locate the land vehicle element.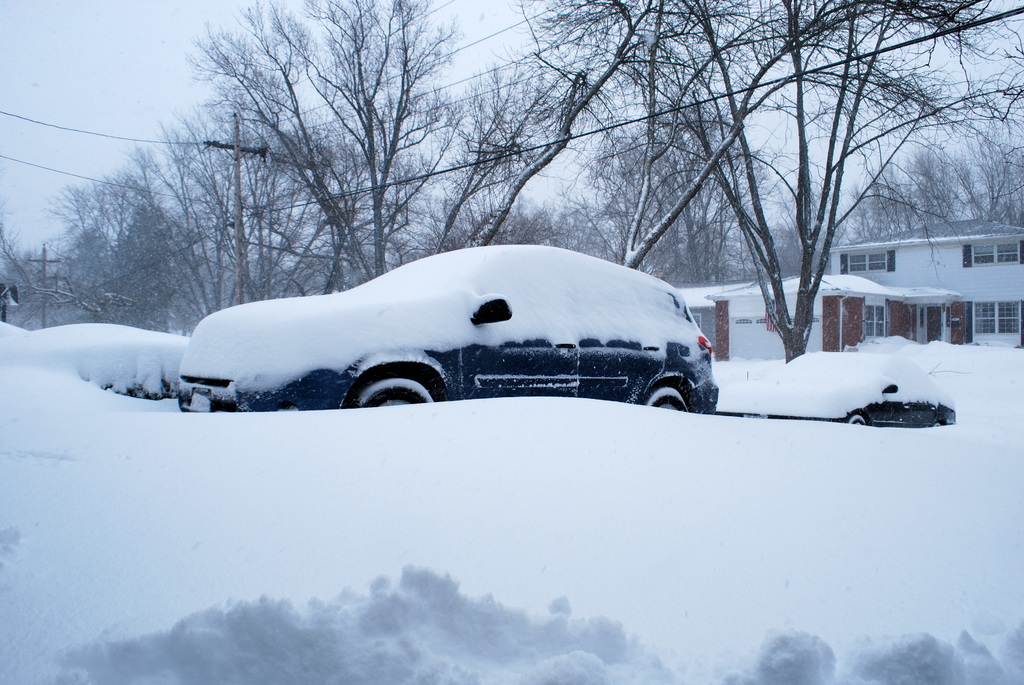
Element bbox: box(124, 230, 764, 434).
